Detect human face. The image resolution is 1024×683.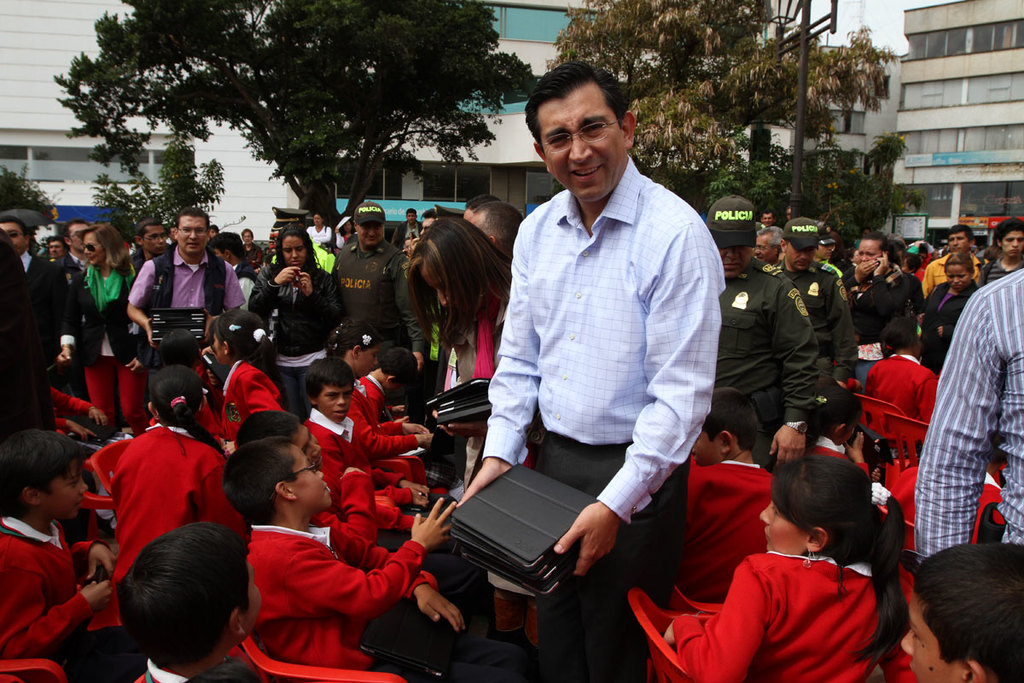
l=282, t=236, r=304, b=269.
